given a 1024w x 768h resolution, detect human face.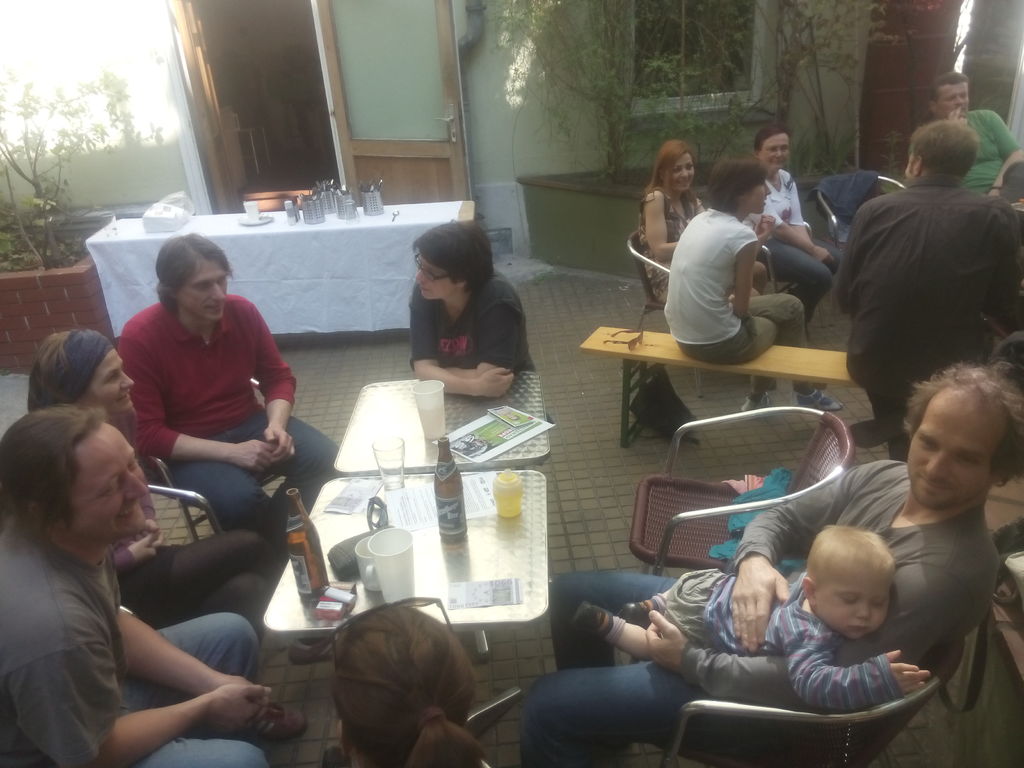
748/177/772/217.
